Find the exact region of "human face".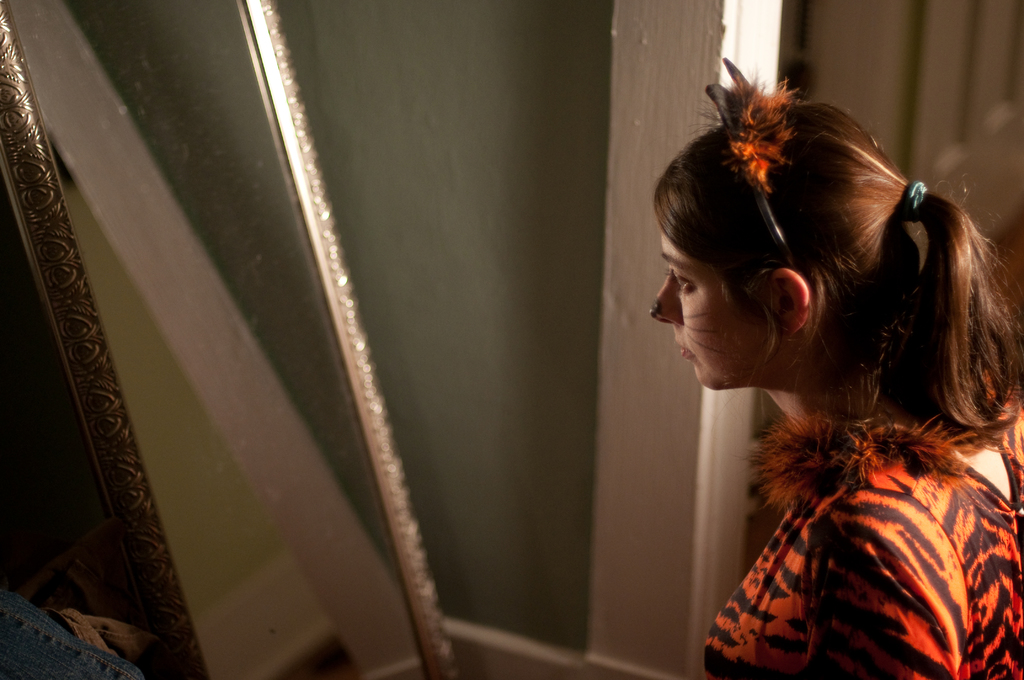
Exact region: (650, 226, 772, 391).
